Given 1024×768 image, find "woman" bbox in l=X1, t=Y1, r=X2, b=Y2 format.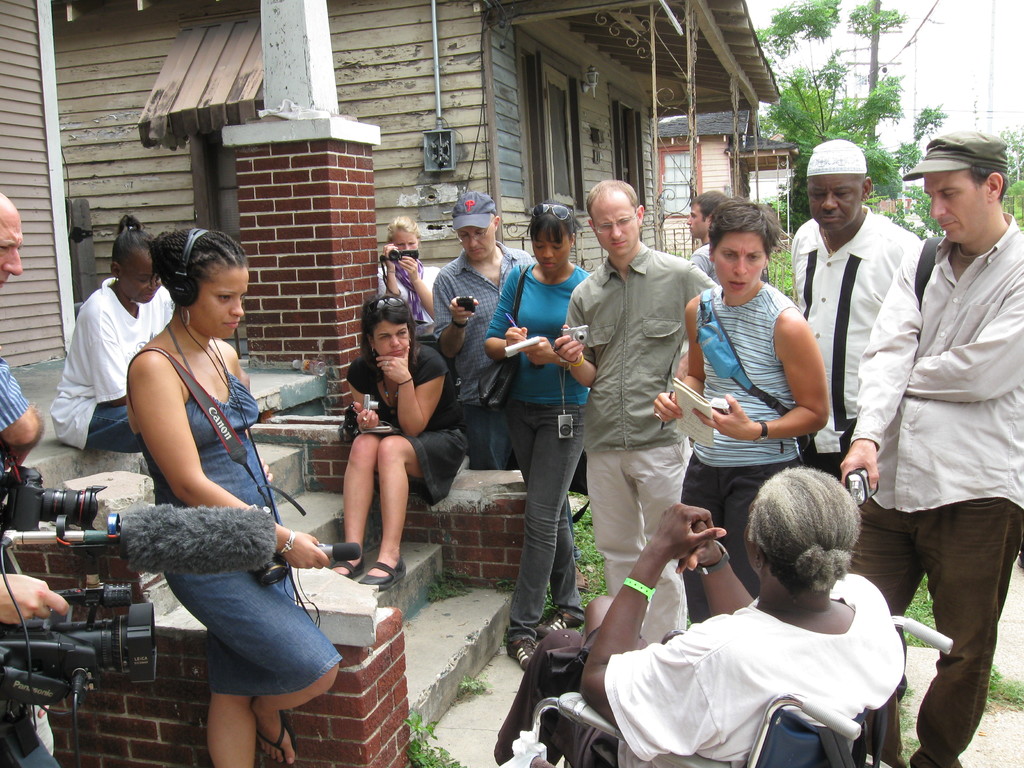
l=650, t=202, r=830, b=599.
